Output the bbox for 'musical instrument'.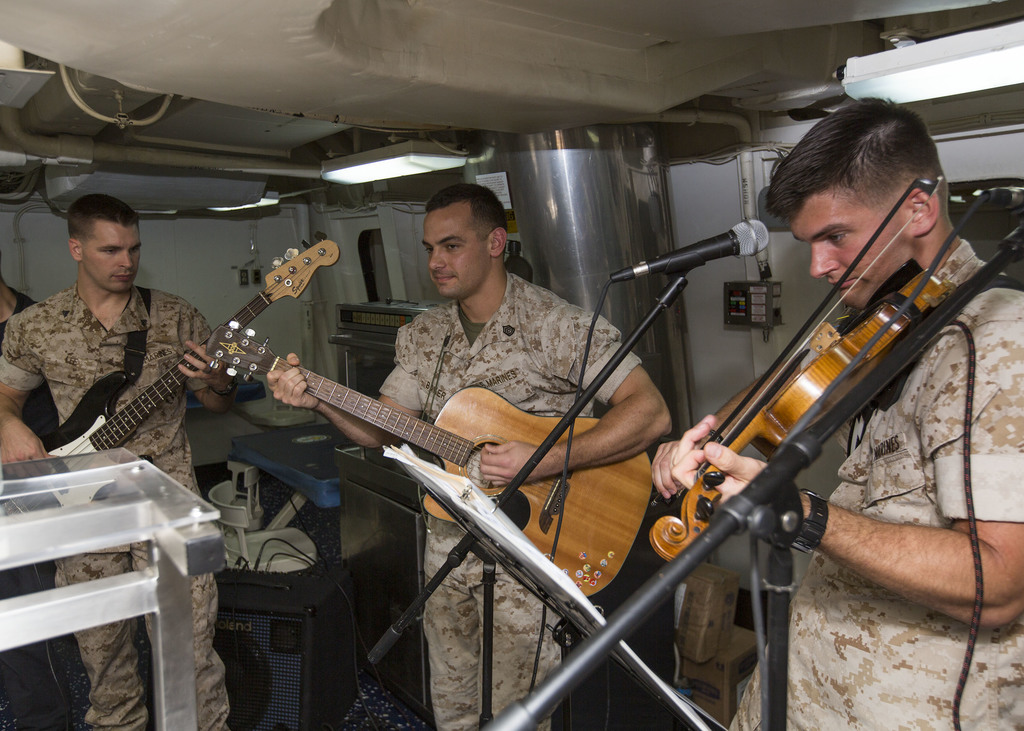
bbox(627, 129, 1023, 562).
